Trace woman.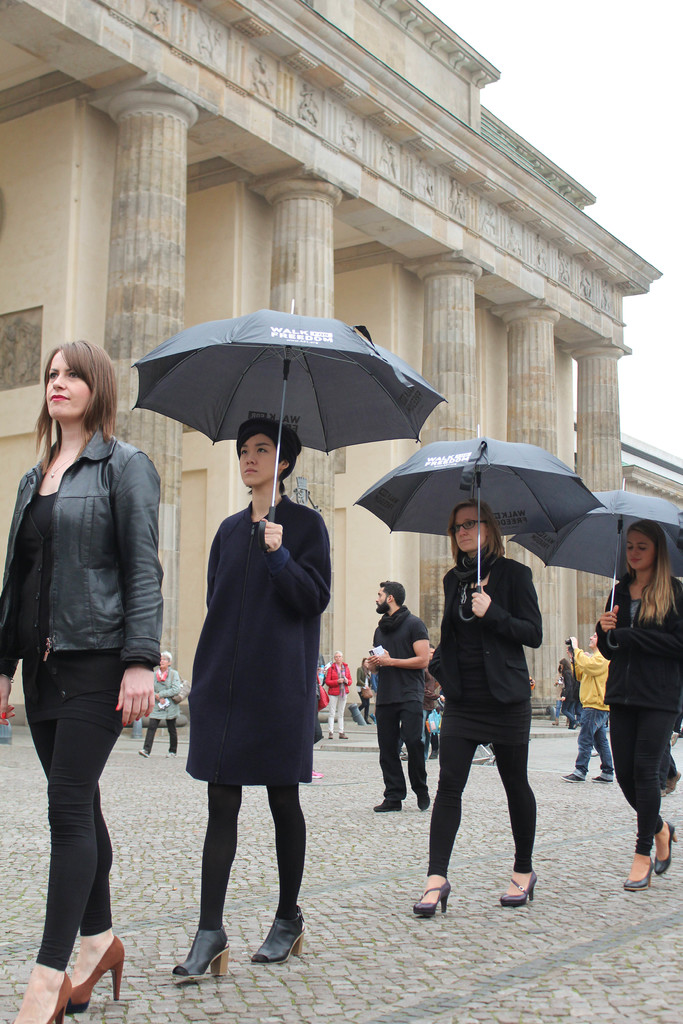
Traced to [left=173, top=419, right=332, bottom=982].
